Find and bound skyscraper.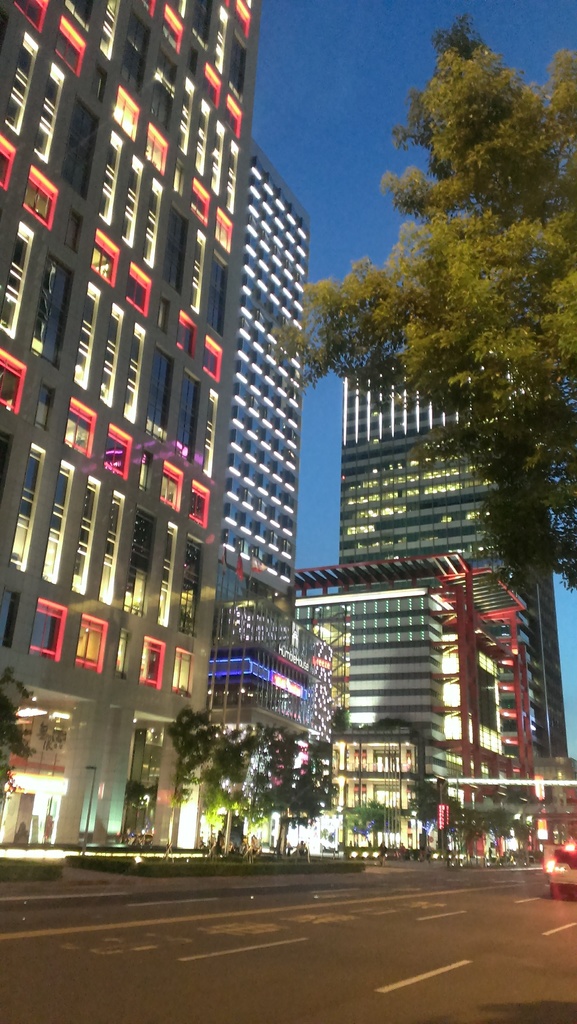
Bound: BBox(0, 0, 264, 851).
